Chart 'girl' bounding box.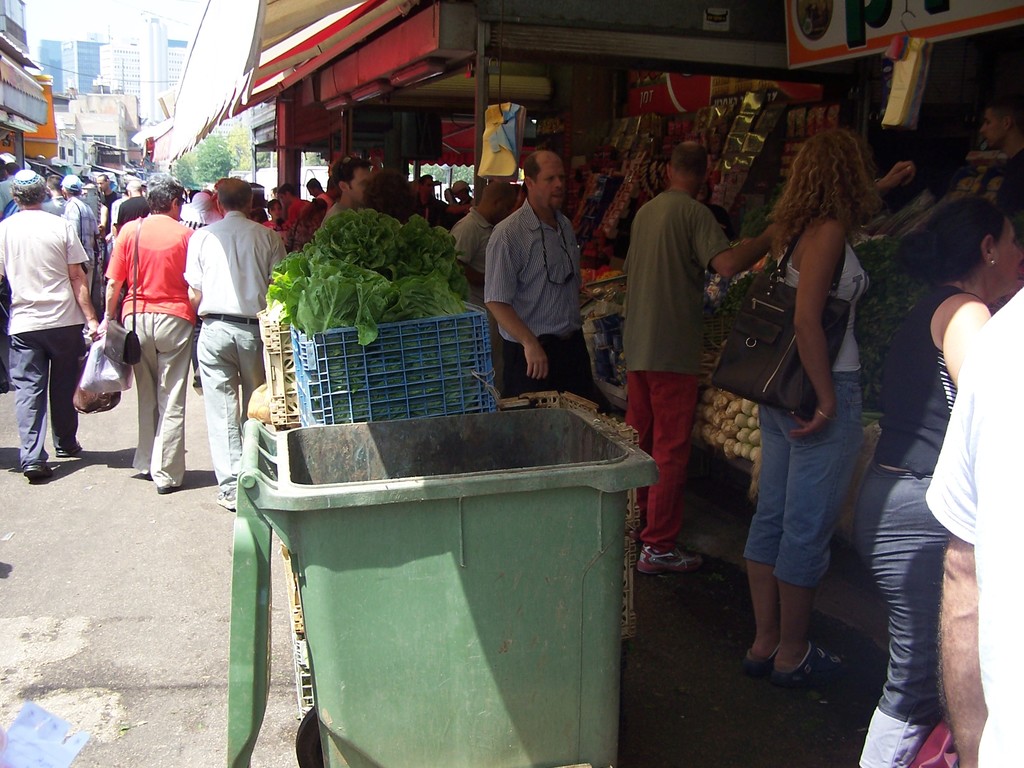
Charted: select_region(851, 193, 1020, 767).
